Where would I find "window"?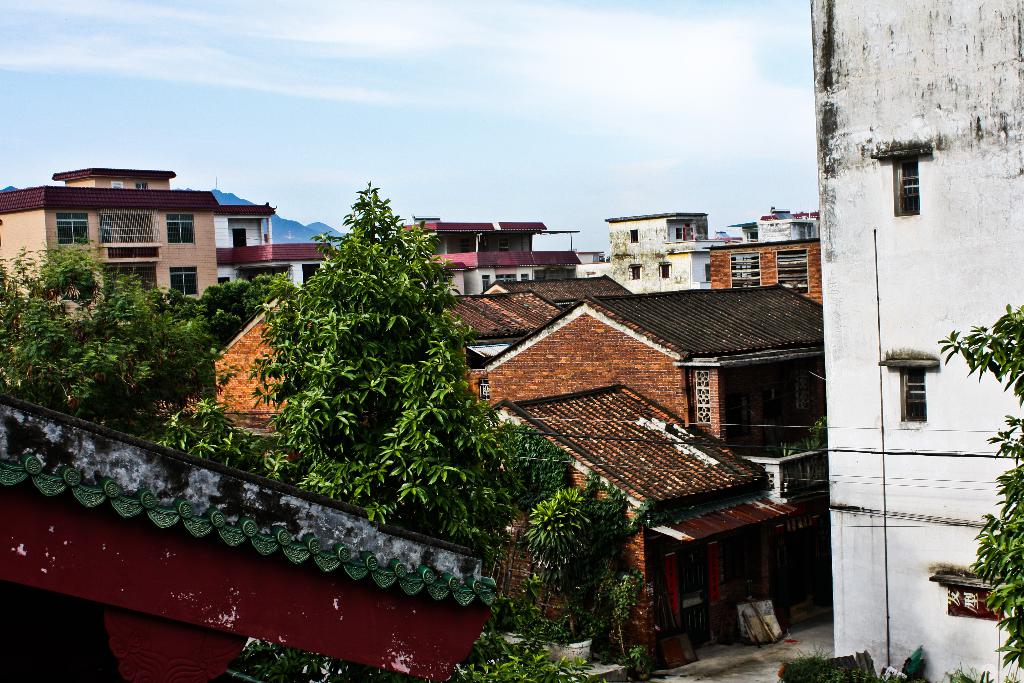
At Rect(496, 236, 509, 252).
